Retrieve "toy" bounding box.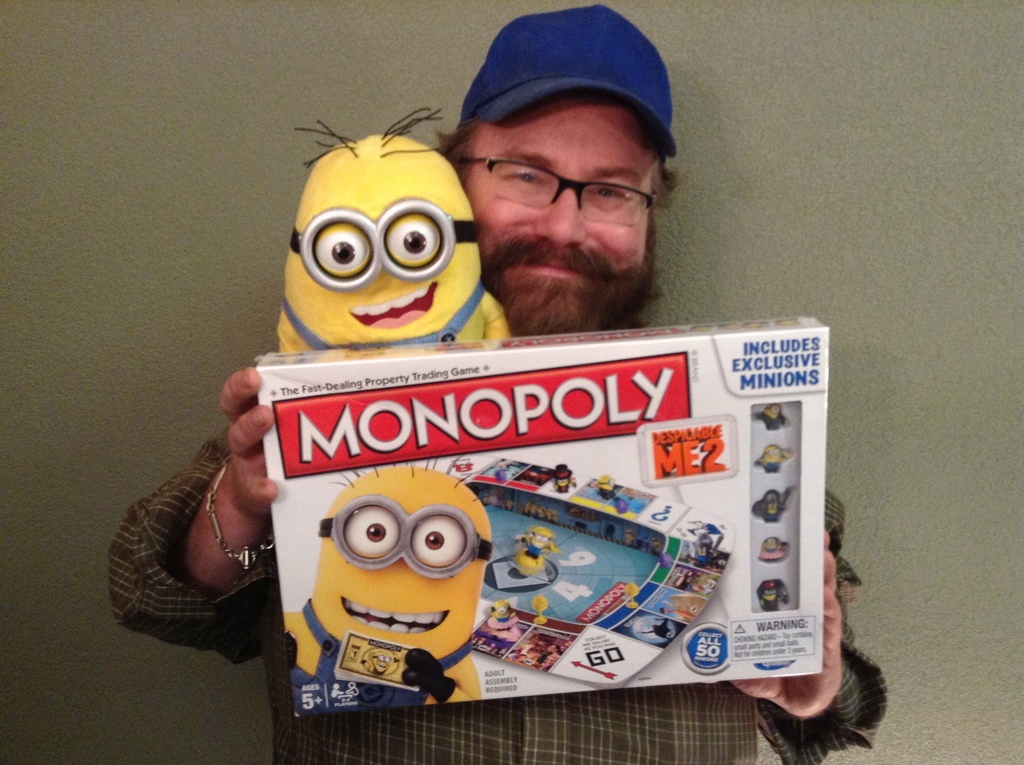
Bounding box: (758,535,789,563).
